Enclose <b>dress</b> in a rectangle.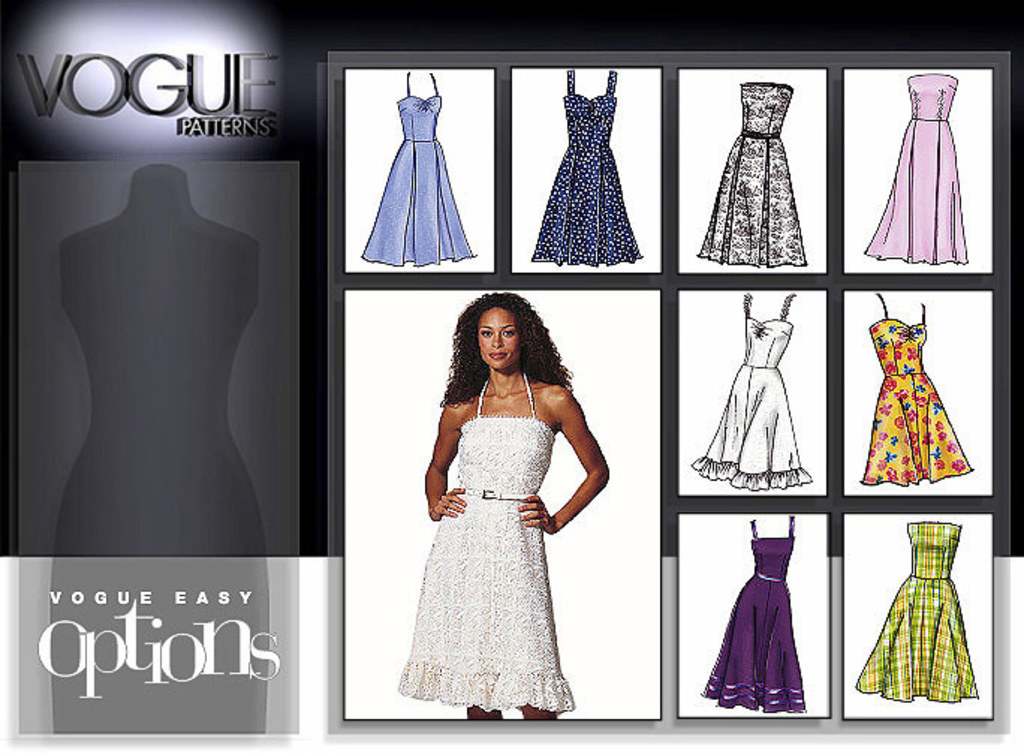
box=[527, 70, 647, 268].
